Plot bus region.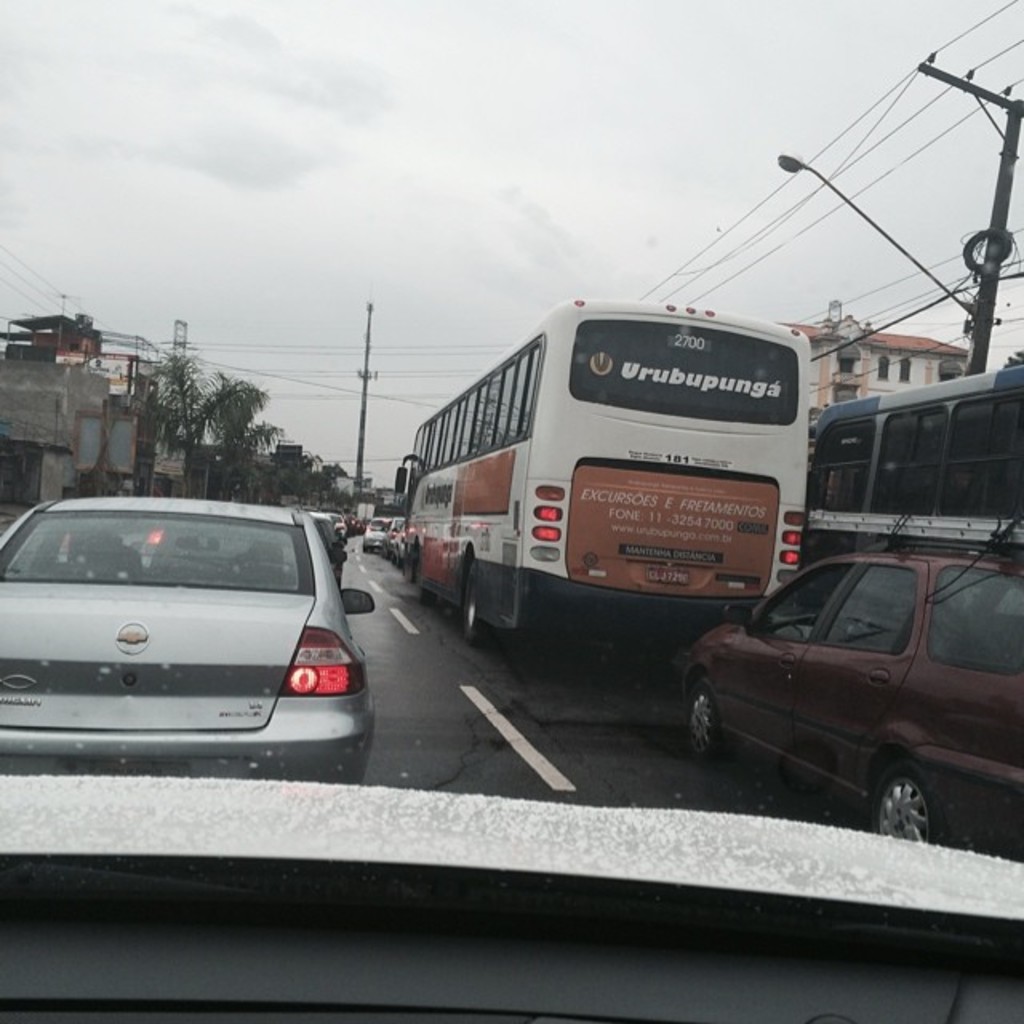
Plotted at 802:358:1022:562.
